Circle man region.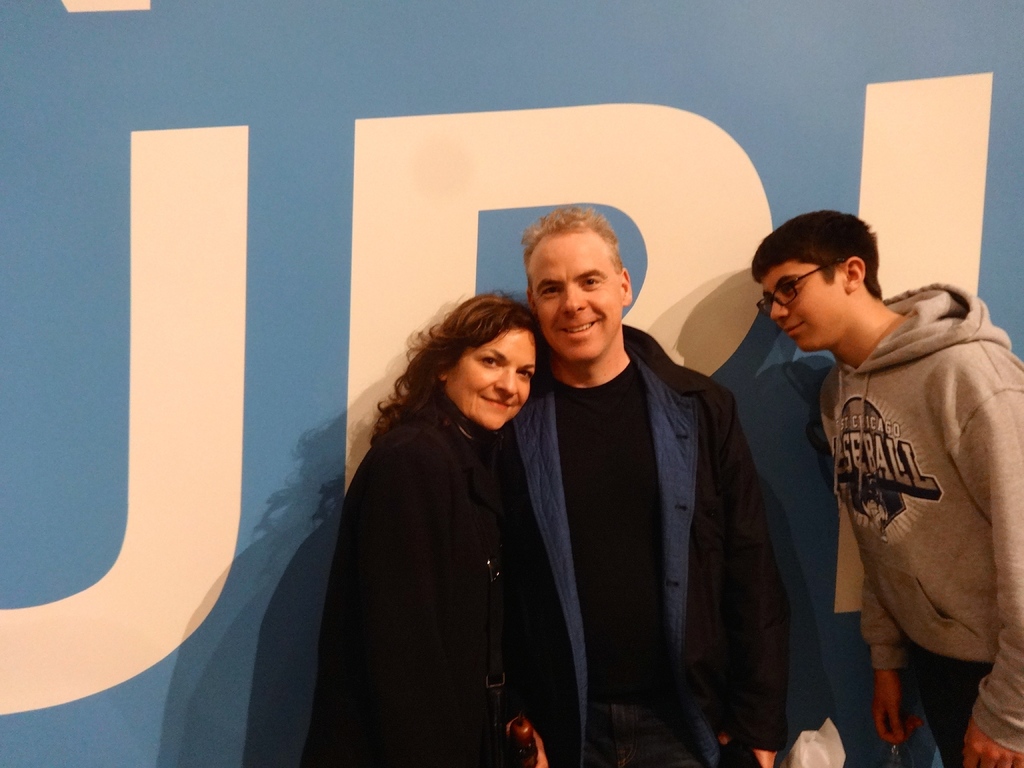
Region: detection(789, 228, 1019, 742).
